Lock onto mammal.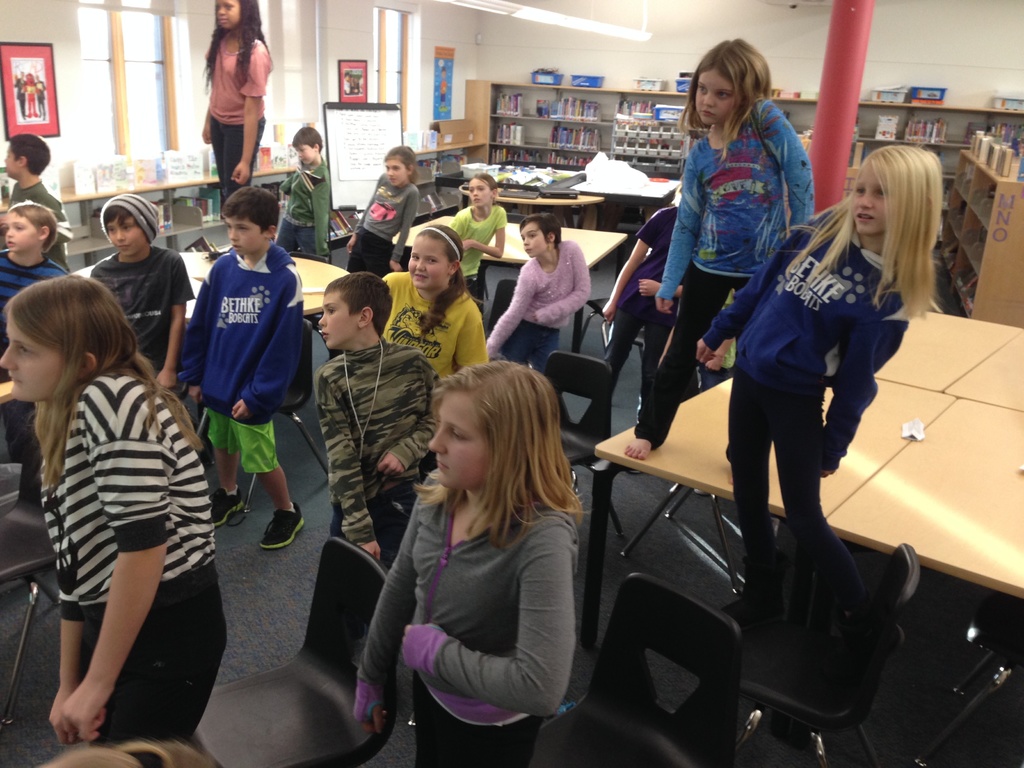
Locked: (x1=347, y1=145, x2=418, y2=280).
